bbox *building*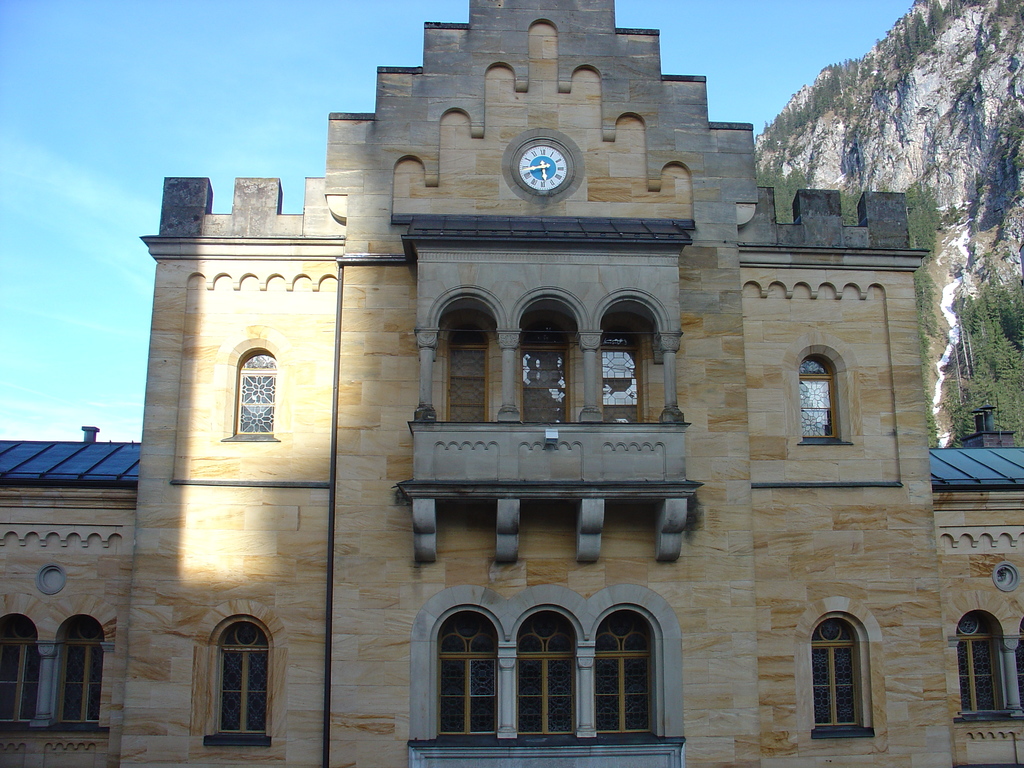
select_region(0, 0, 1023, 767)
